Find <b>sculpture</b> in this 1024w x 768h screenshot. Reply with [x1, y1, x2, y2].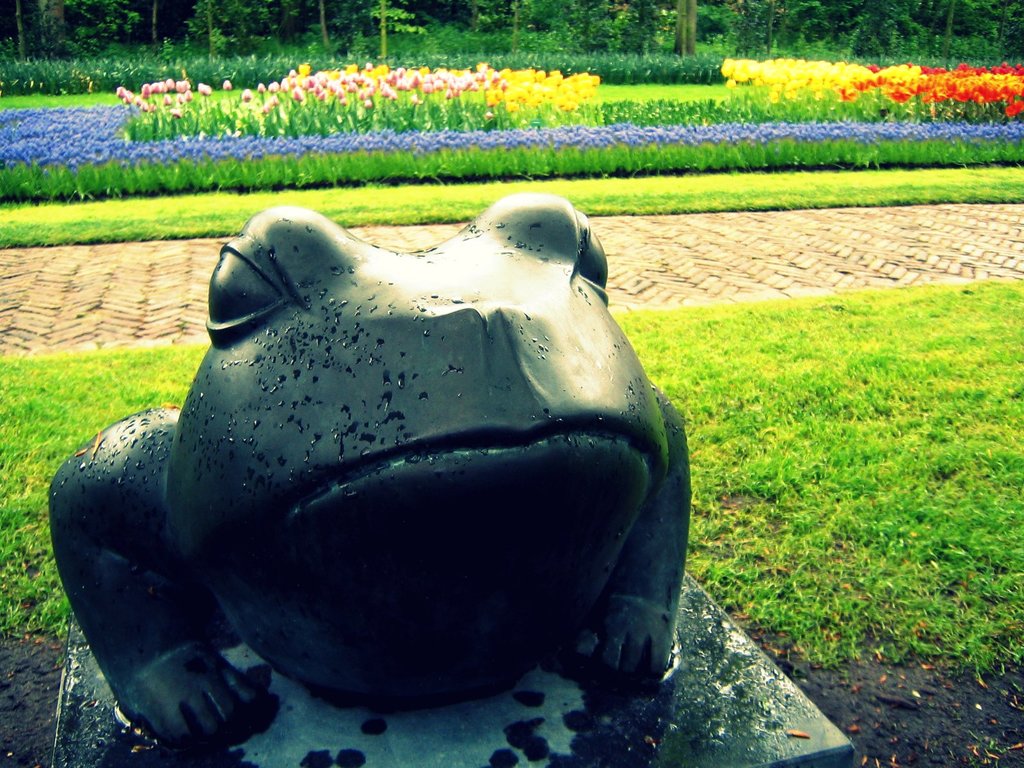
[86, 138, 685, 749].
